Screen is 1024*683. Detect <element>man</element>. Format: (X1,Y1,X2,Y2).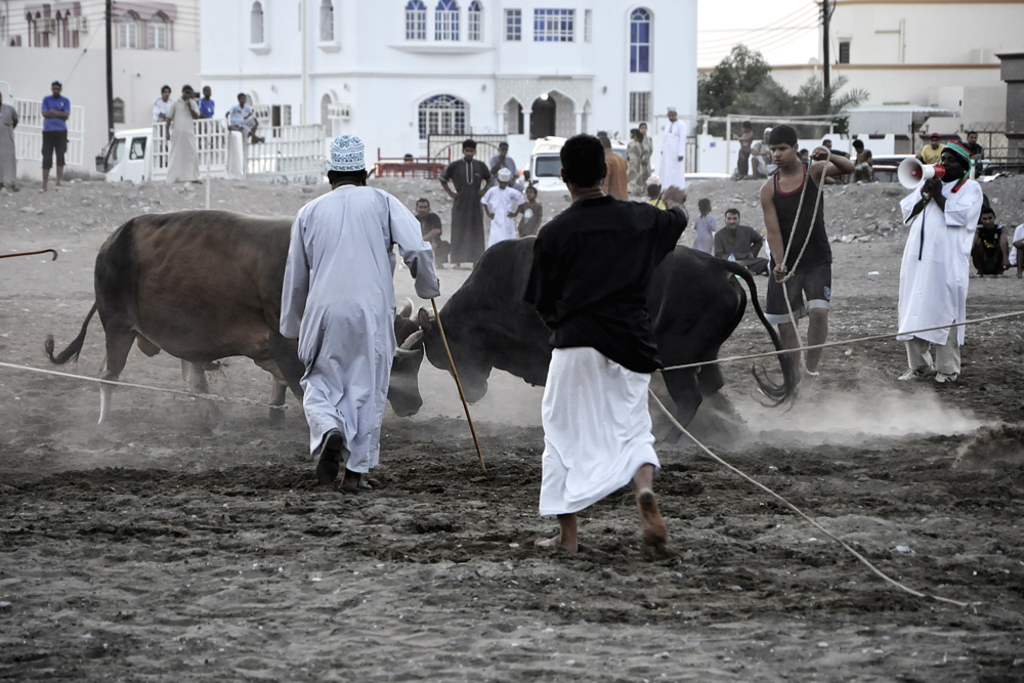
(1007,223,1023,275).
